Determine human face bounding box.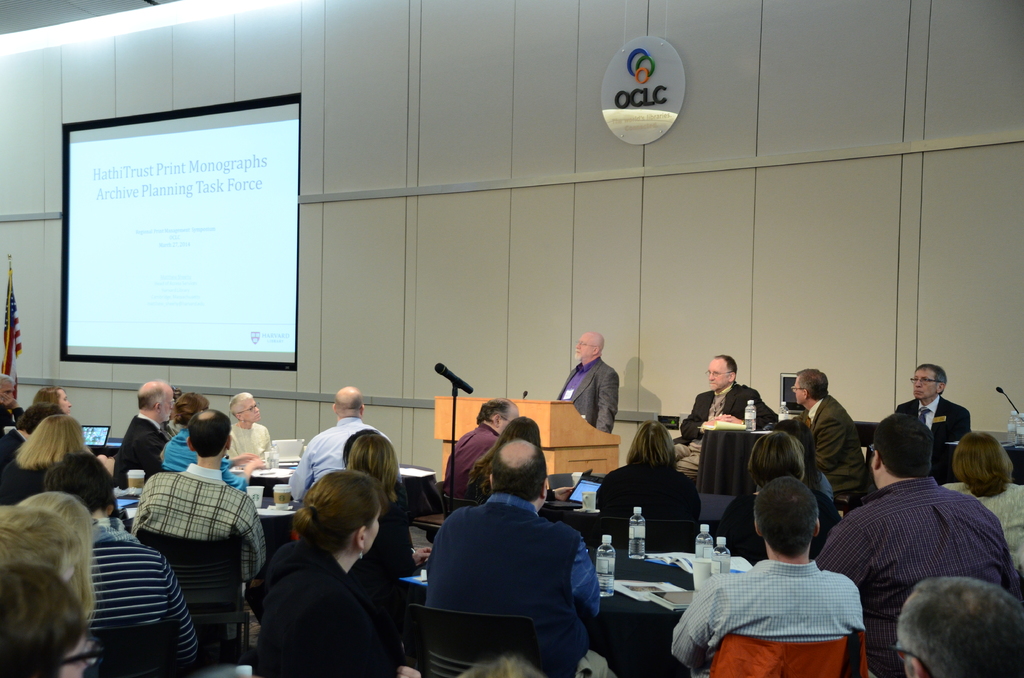
Determined: detection(791, 380, 803, 401).
